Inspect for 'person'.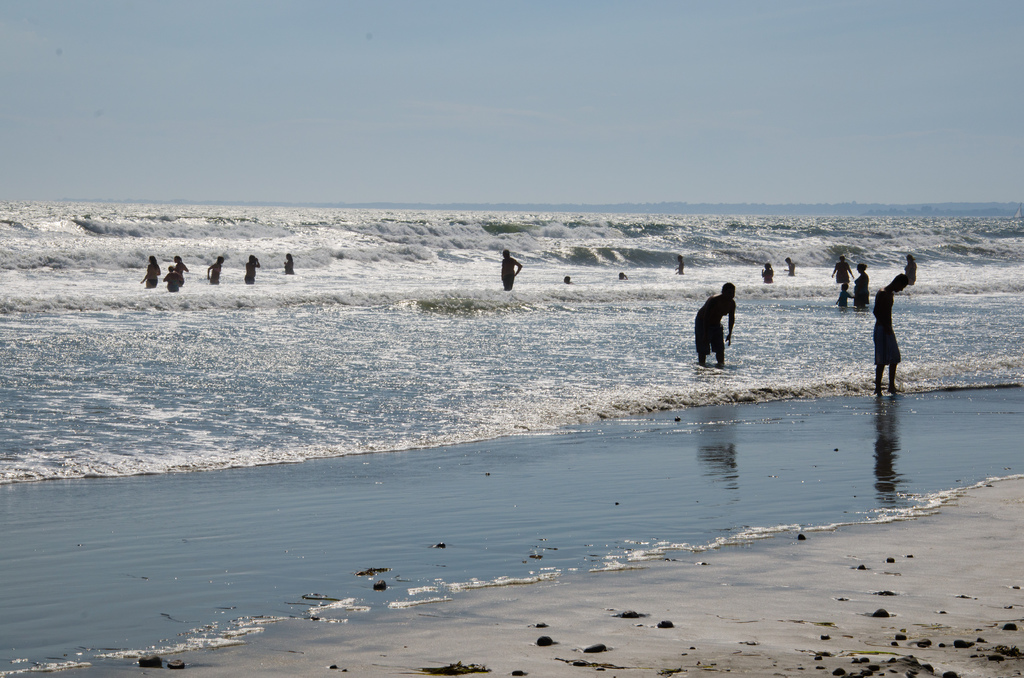
Inspection: left=163, top=262, right=191, bottom=288.
